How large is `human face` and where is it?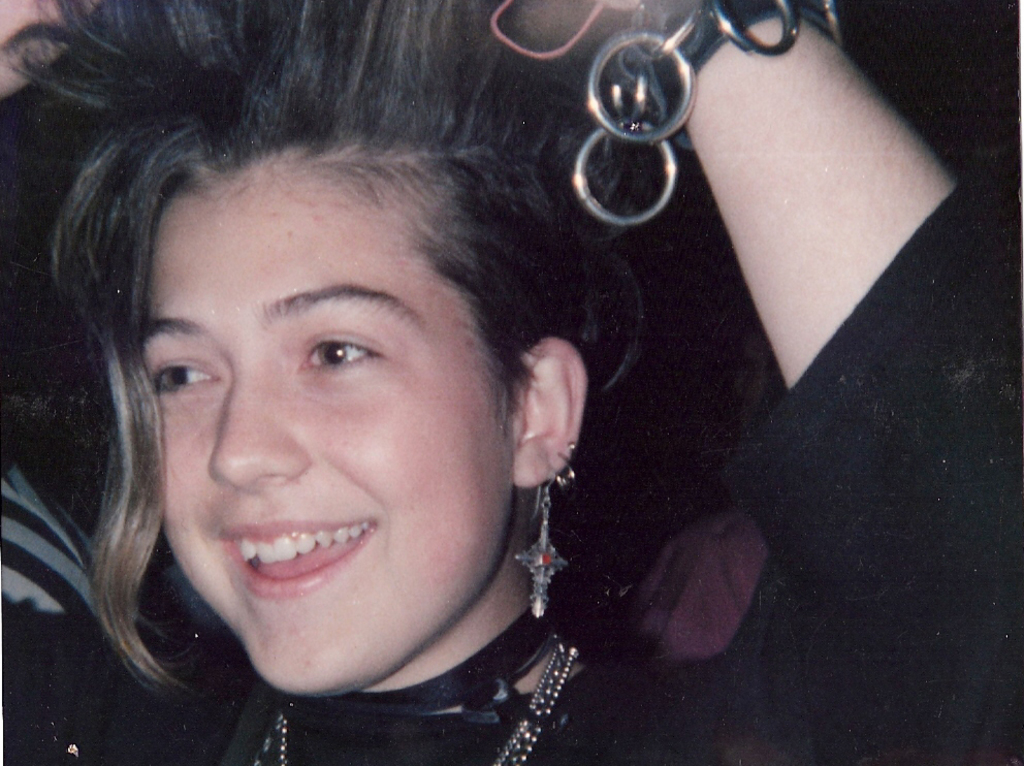
Bounding box: x1=140 y1=158 x2=501 y2=695.
